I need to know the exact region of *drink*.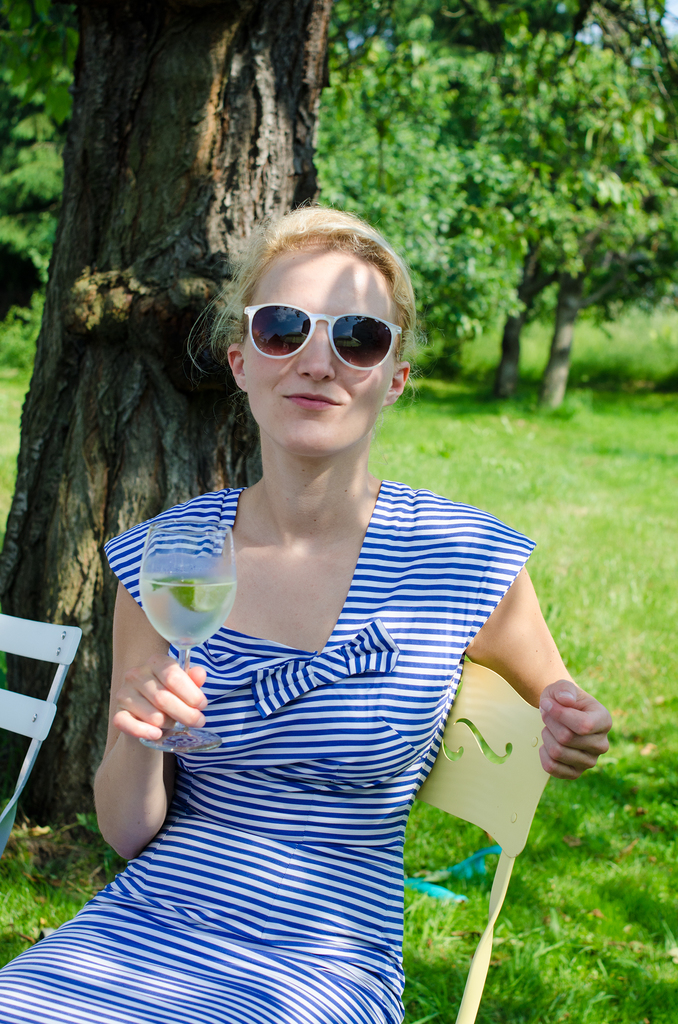
Region: Rect(120, 504, 241, 695).
